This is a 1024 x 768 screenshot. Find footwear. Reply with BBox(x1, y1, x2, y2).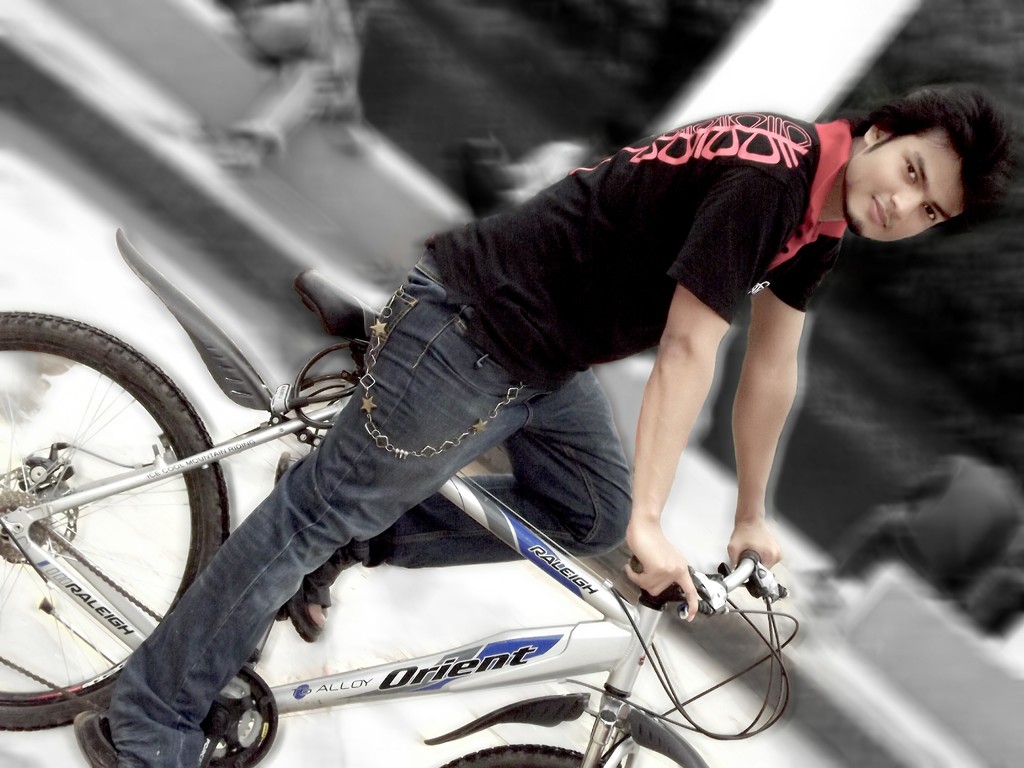
BBox(268, 454, 332, 643).
